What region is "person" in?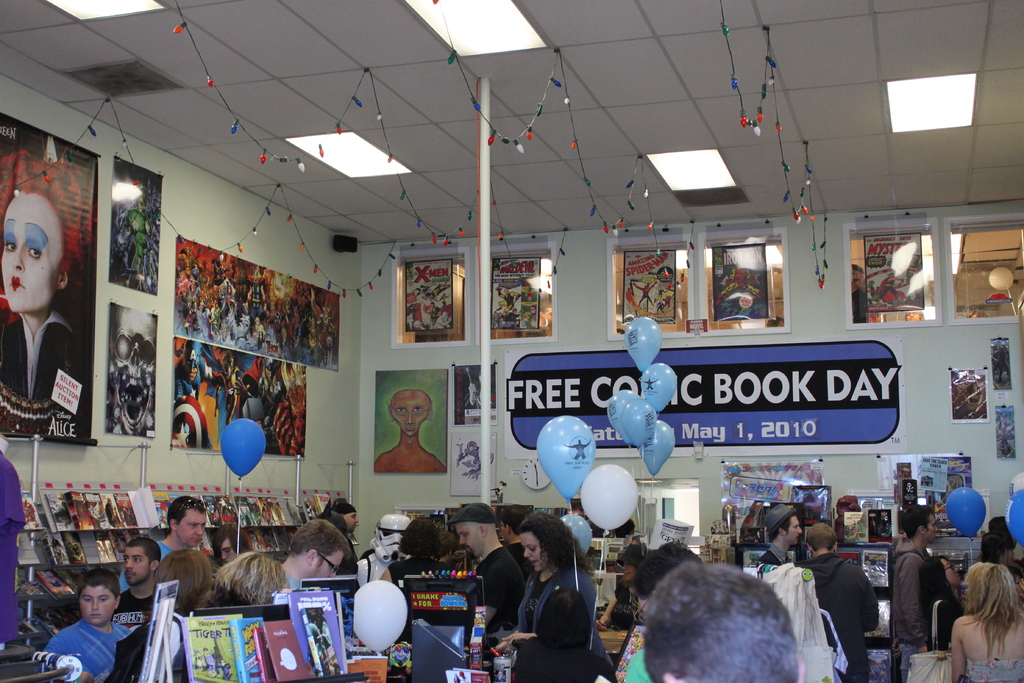
(x1=586, y1=532, x2=646, y2=646).
